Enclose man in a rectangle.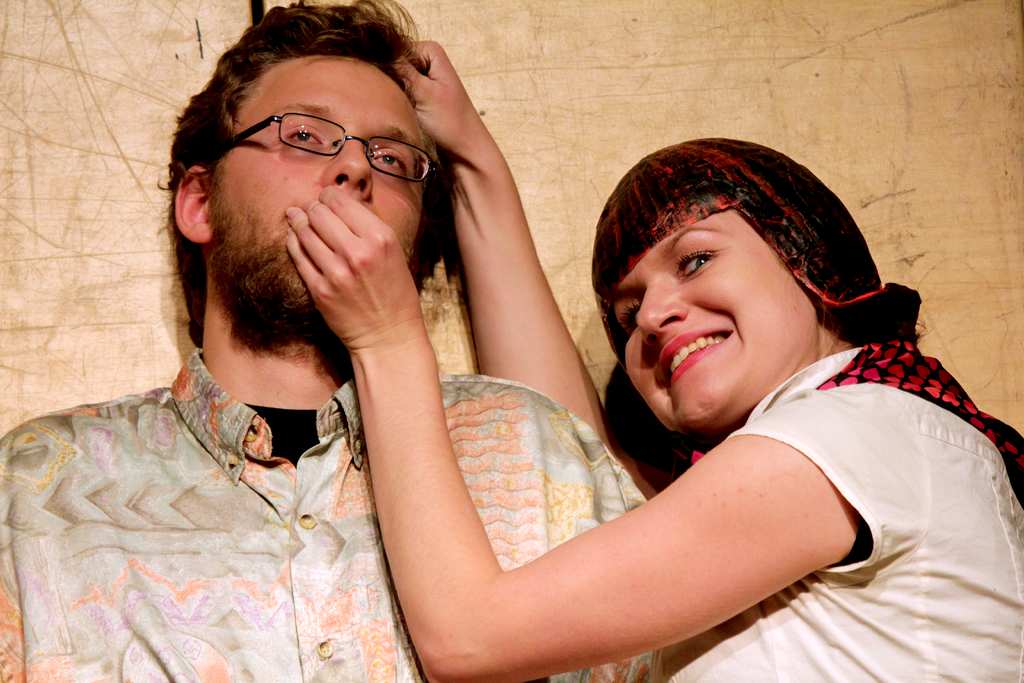
box=[0, 0, 662, 682].
